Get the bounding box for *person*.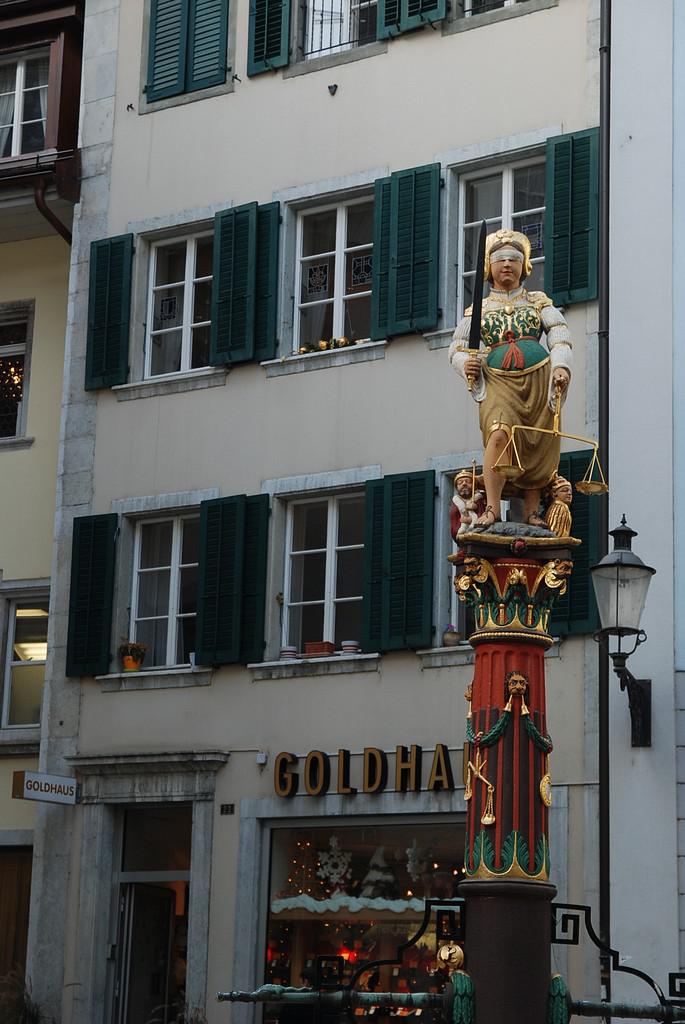
{"left": 447, "top": 466, "right": 477, "bottom": 537}.
